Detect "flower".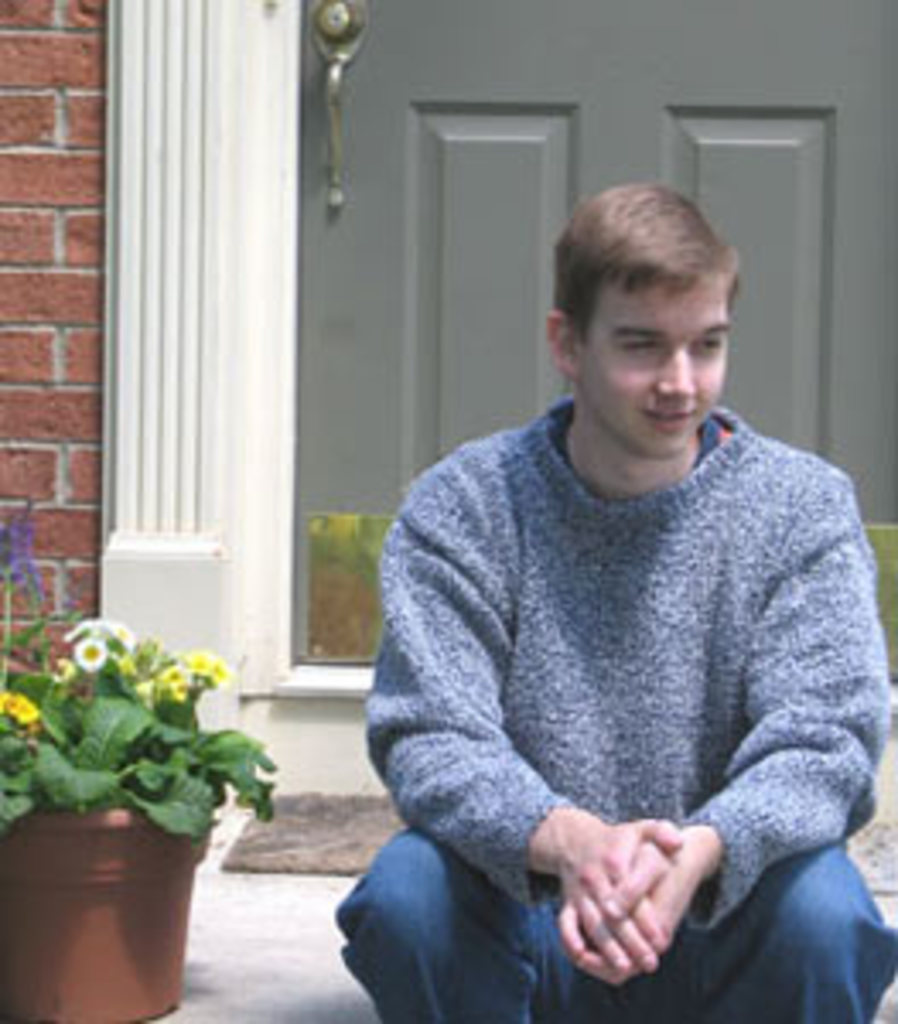
Detected at bbox=[0, 693, 31, 727].
